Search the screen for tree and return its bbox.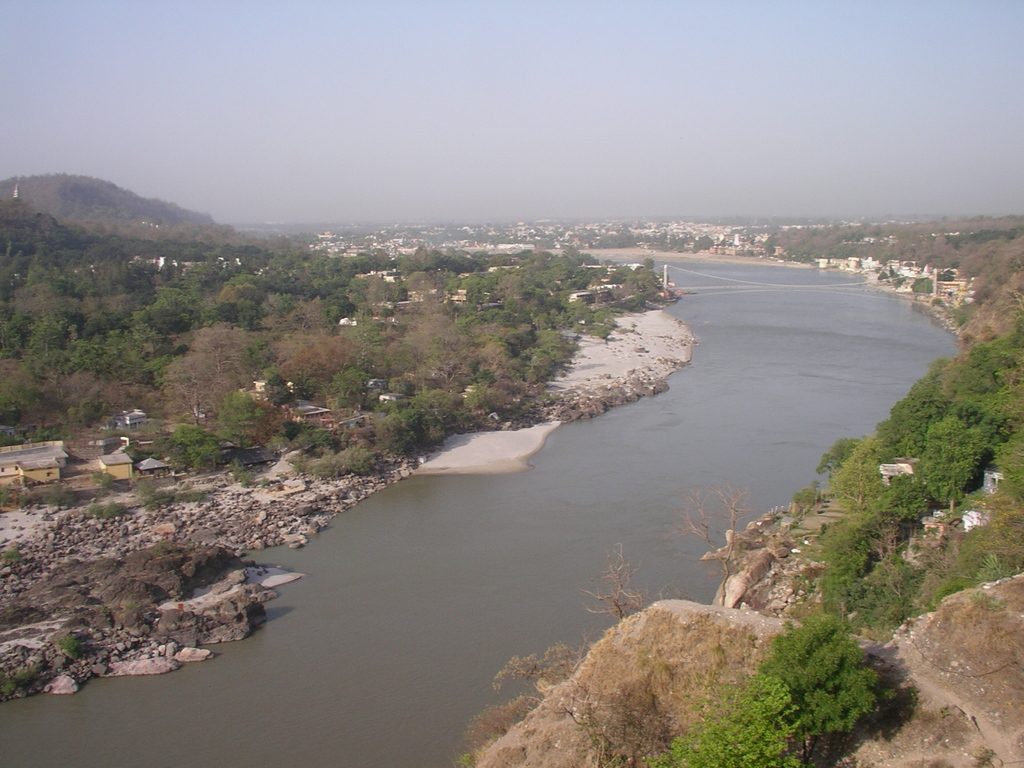
Found: pyautogui.locateOnScreen(5, 368, 72, 428).
